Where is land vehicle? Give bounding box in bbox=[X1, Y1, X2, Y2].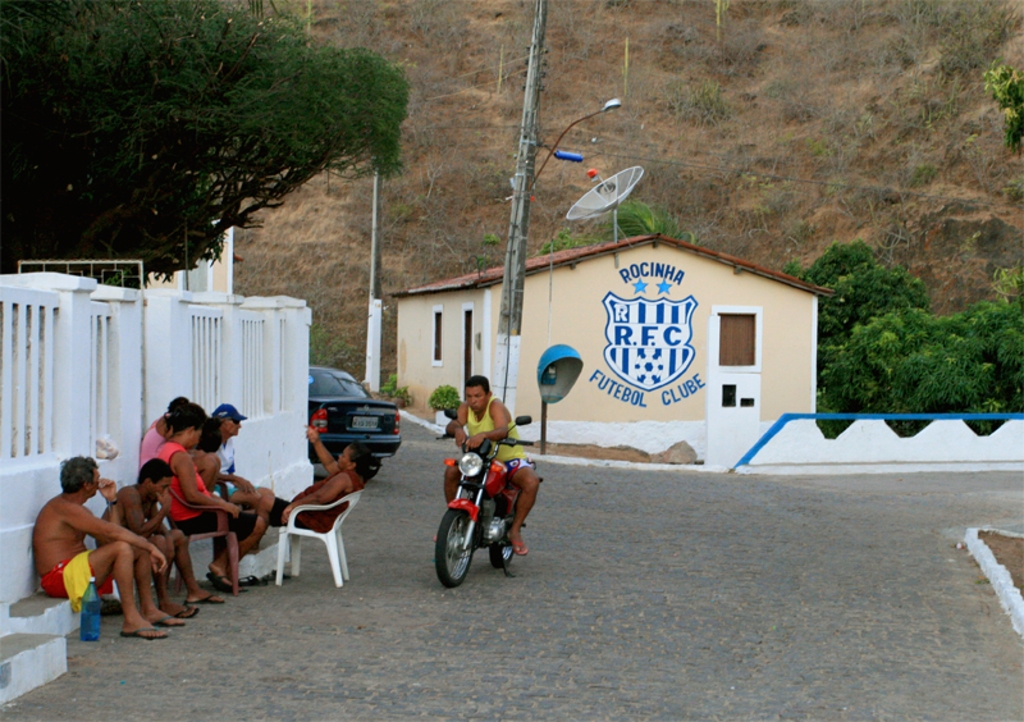
bbox=[429, 437, 535, 591].
